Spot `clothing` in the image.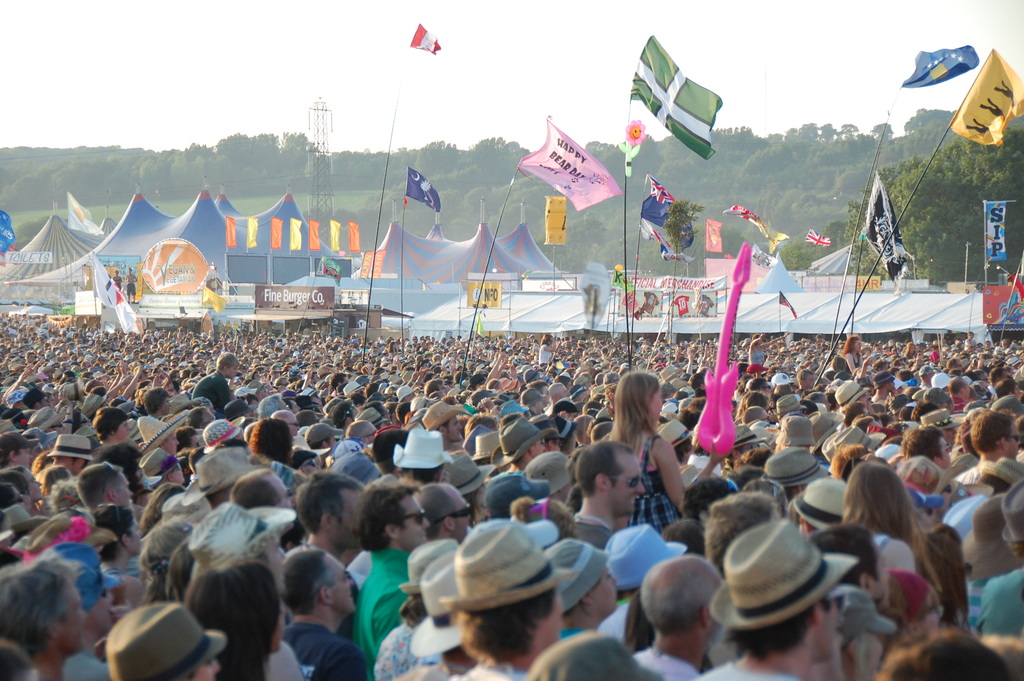
`clothing` found at [954, 469, 990, 486].
